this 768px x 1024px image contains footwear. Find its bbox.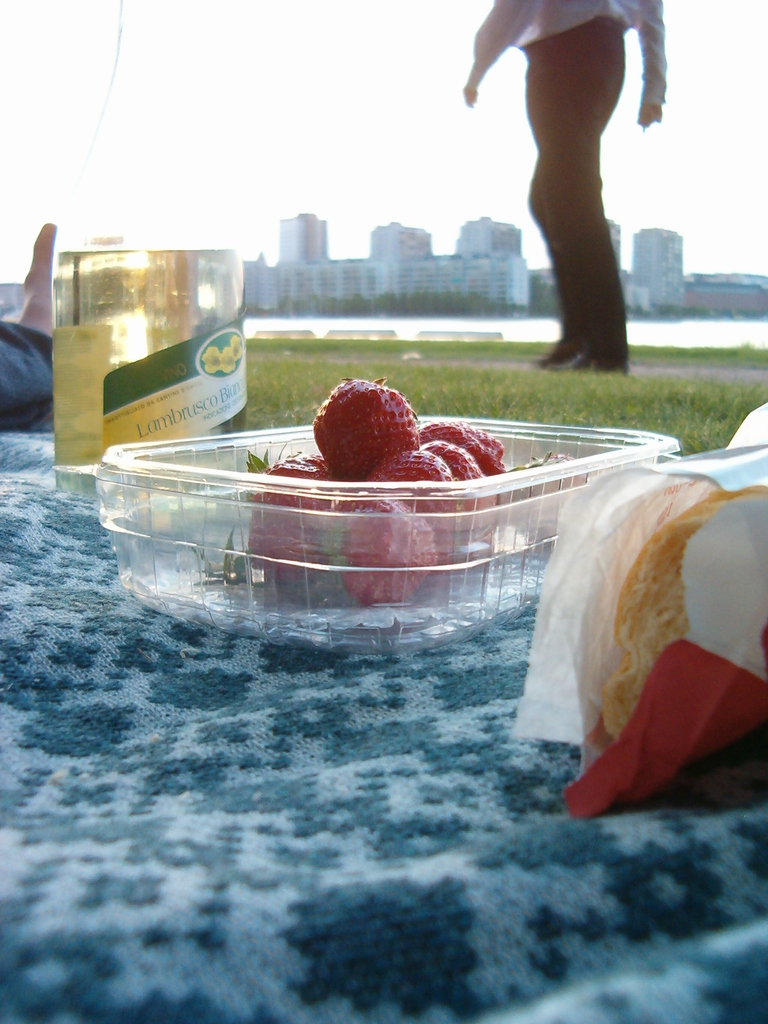
(left=547, top=357, right=627, bottom=374).
